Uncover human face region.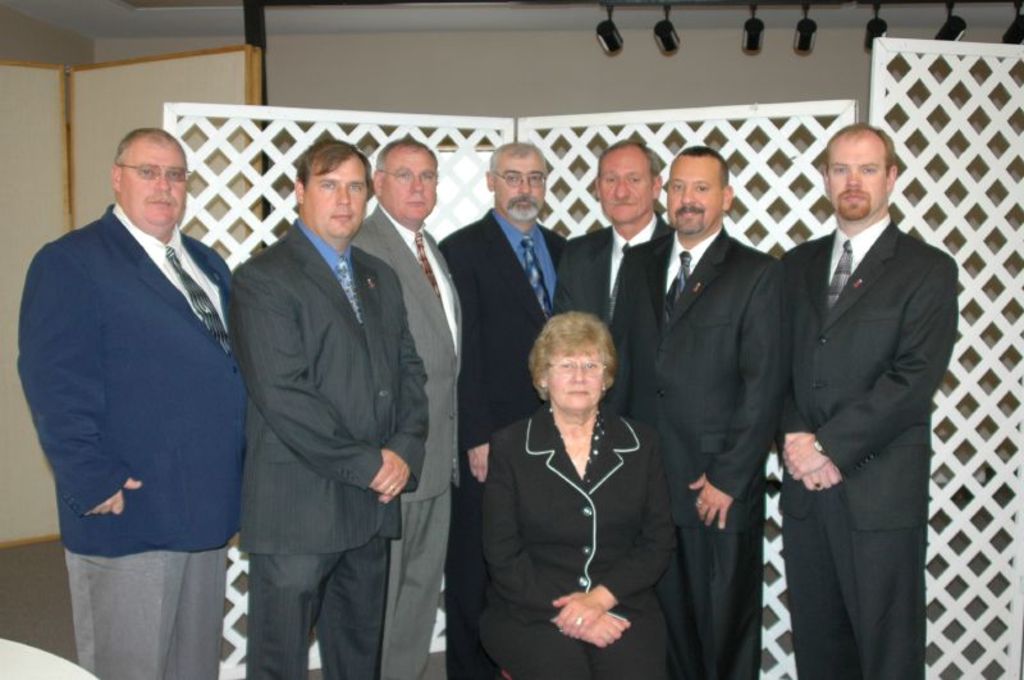
Uncovered: [x1=667, y1=158, x2=722, y2=233].
